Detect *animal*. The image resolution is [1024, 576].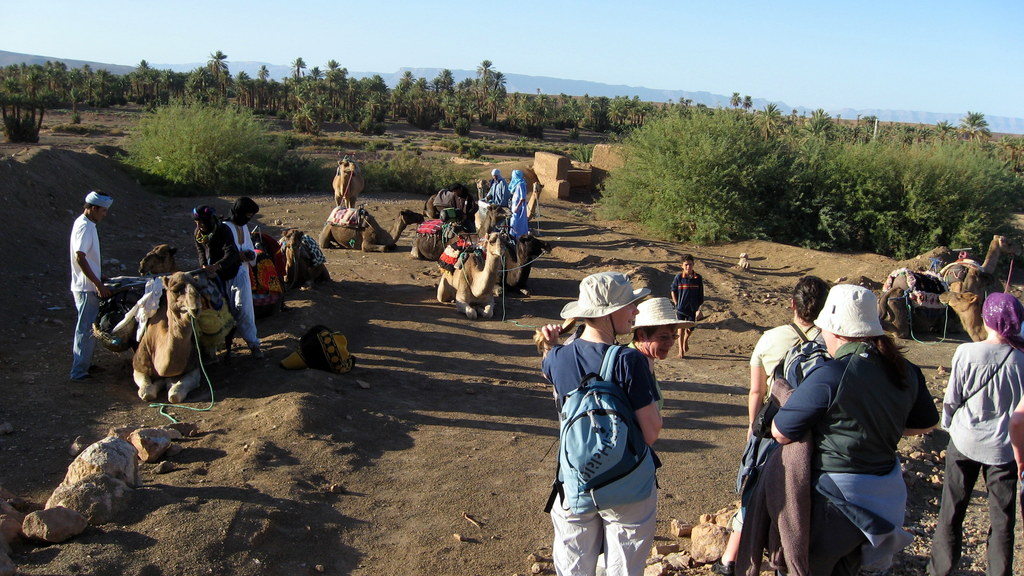
326,157,366,207.
